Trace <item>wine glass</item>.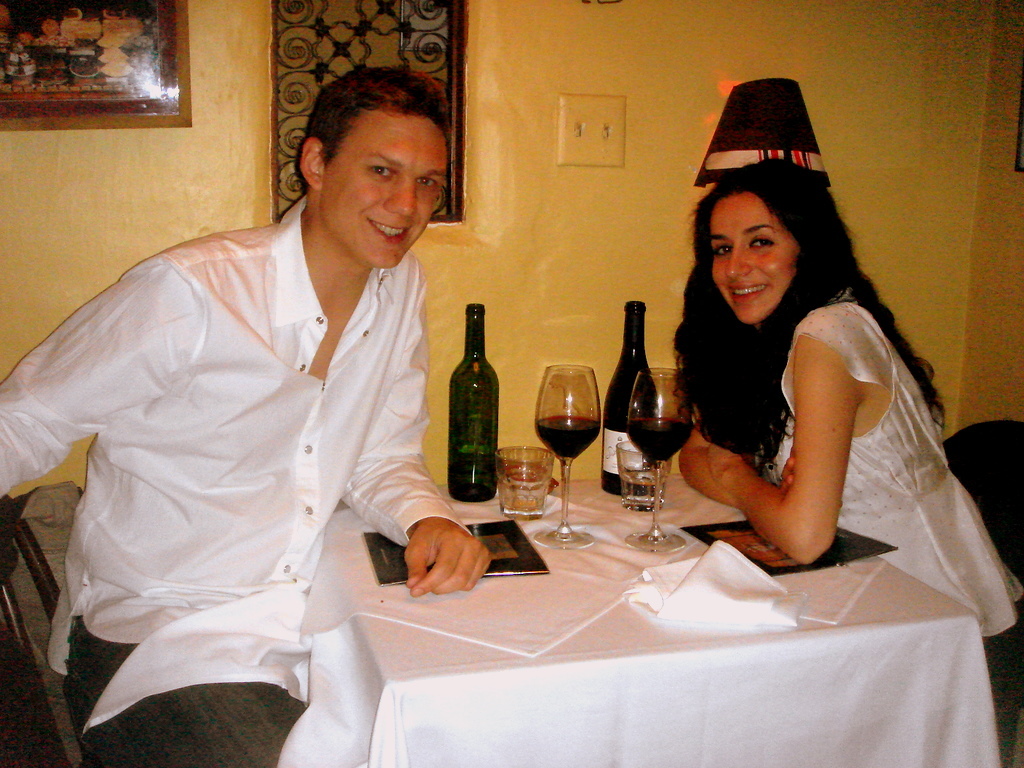
Traced to (533,362,606,550).
